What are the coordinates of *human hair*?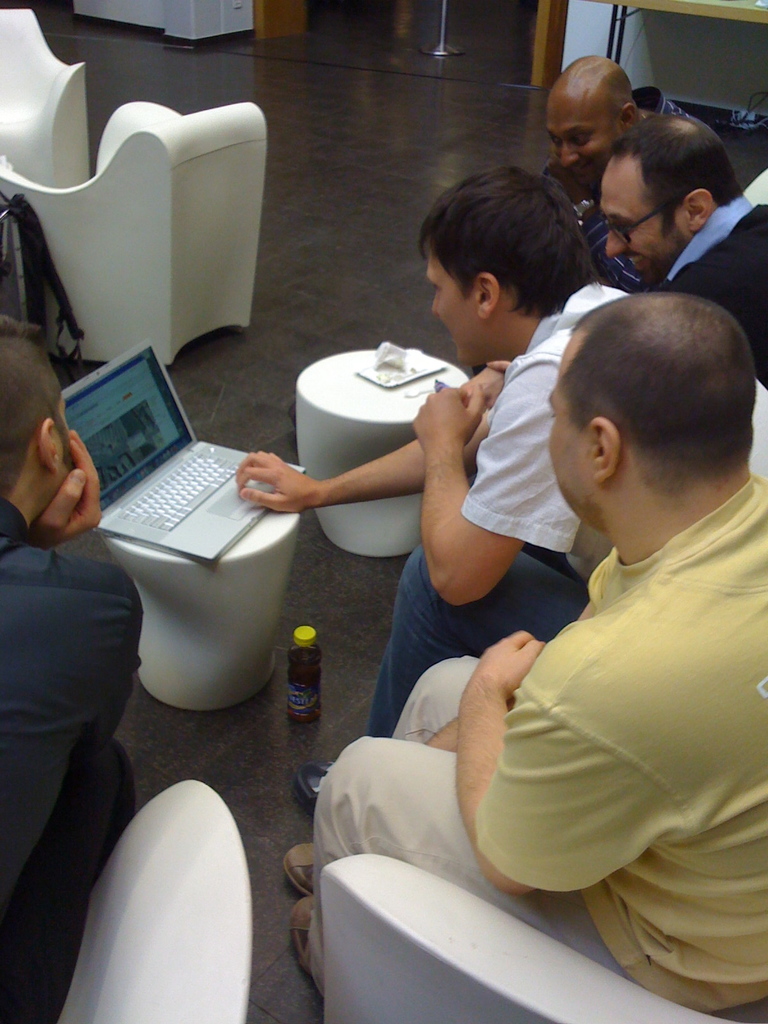
(x1=539, y1=287, x2=767, y2=534).
